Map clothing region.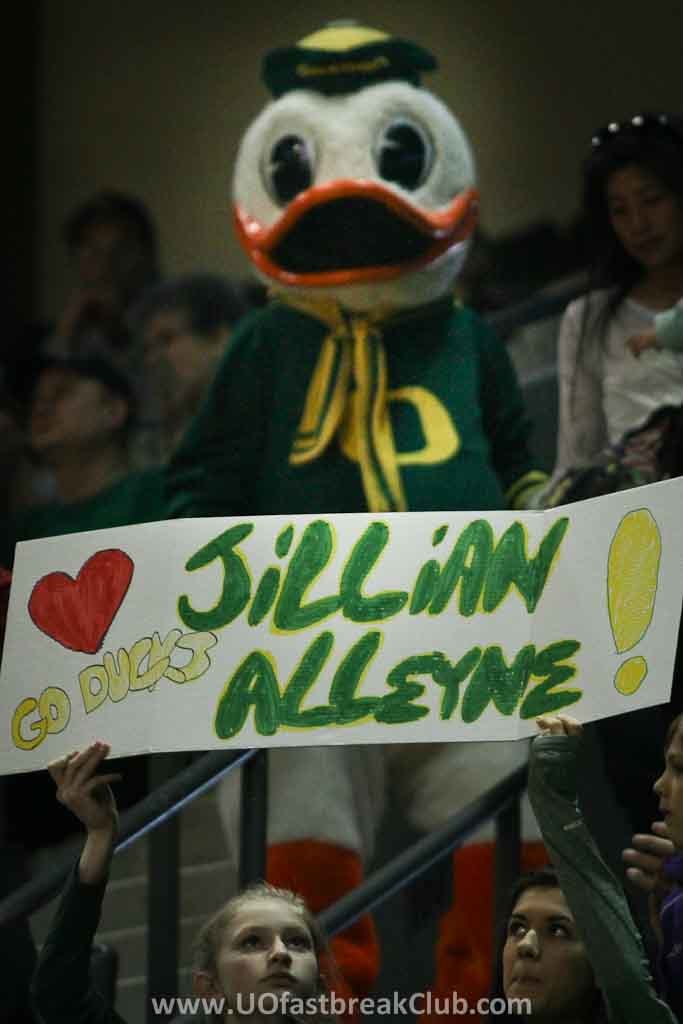
Mapped to (left=141, top=260, right=554, bottom=997).
